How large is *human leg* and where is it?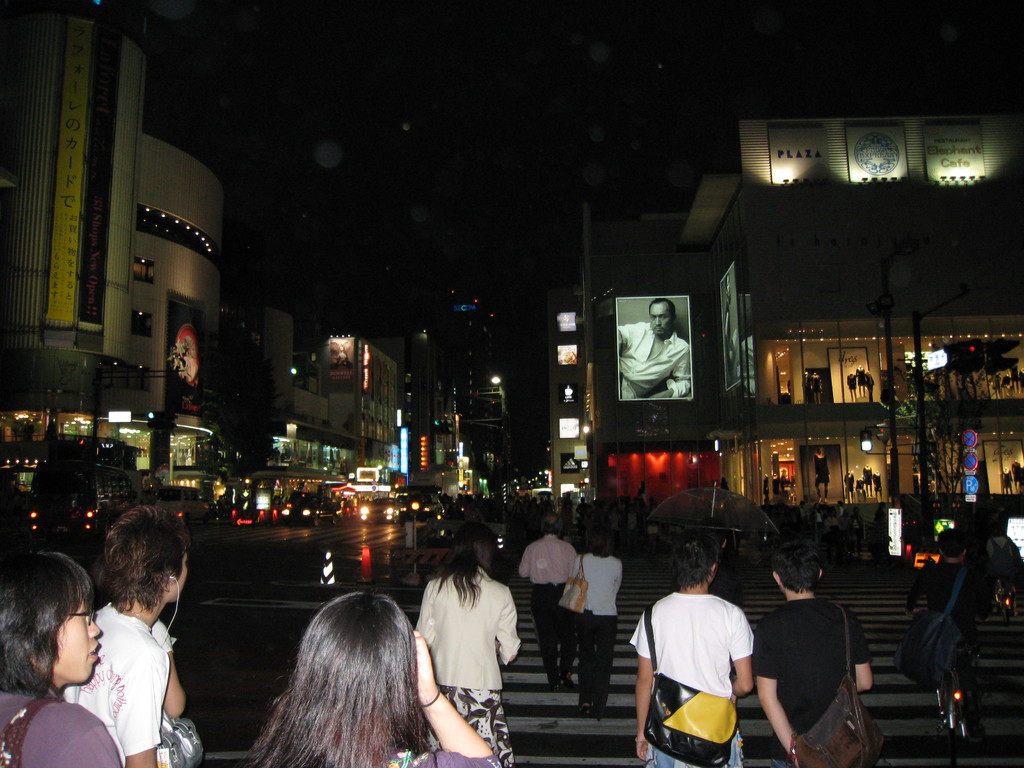
Bounding box: bbox=(561, 581, 575, 688).
